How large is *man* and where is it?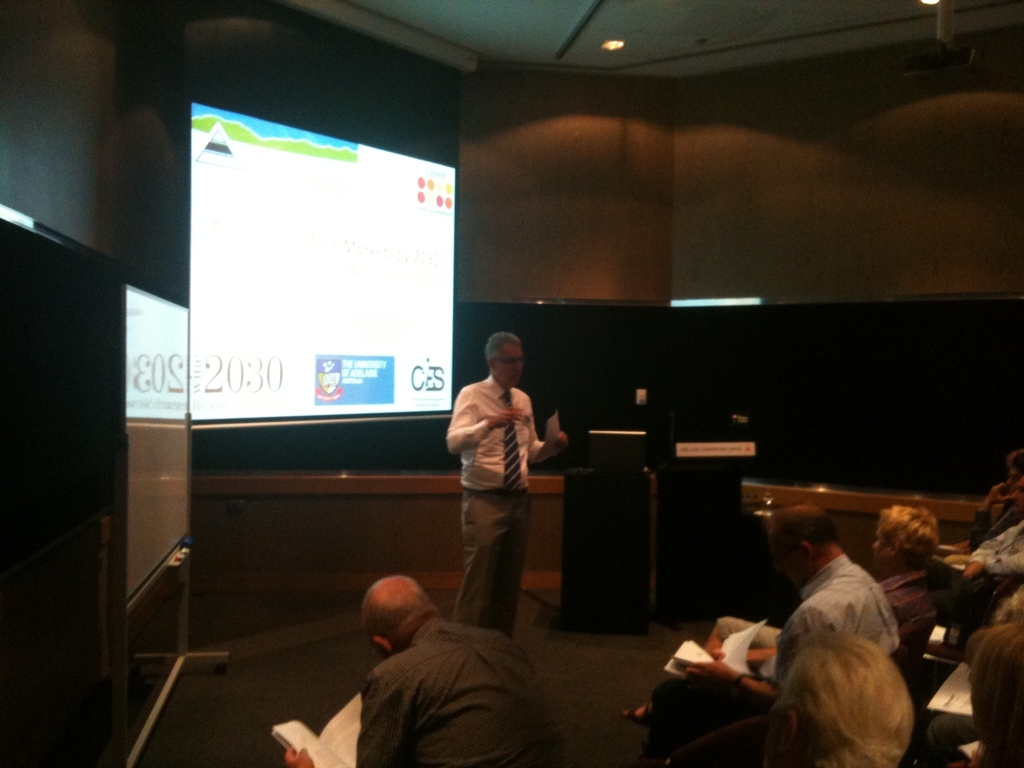
Bounding box: (x1=282, y1=575, x2=573, y2=767).
